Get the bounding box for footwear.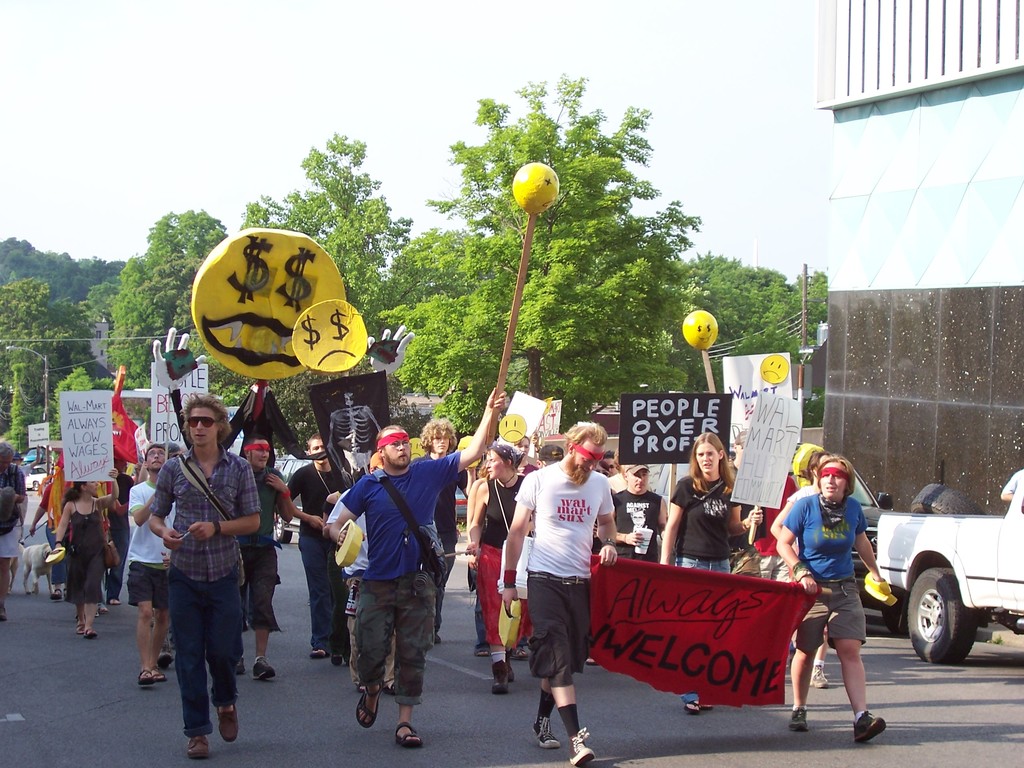
bbox=[789, 705, 811, 733].
